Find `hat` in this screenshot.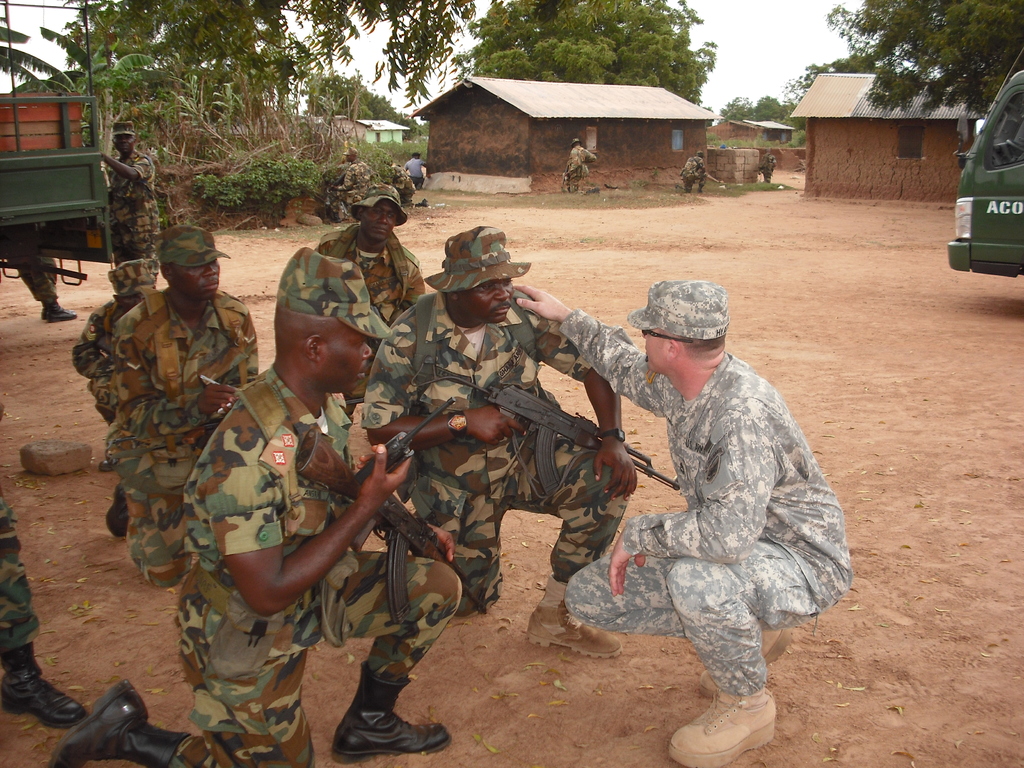
The bounding box for `hat` is [276,245,392,339].
